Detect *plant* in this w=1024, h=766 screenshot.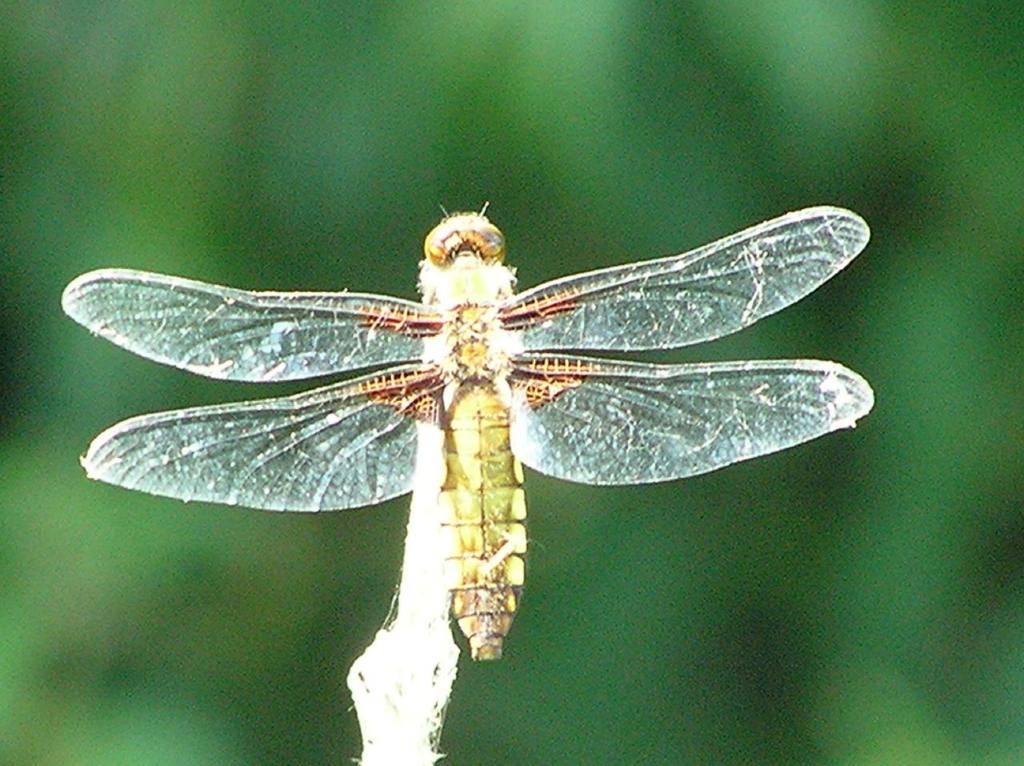
Detection: 344 279 447 765.
